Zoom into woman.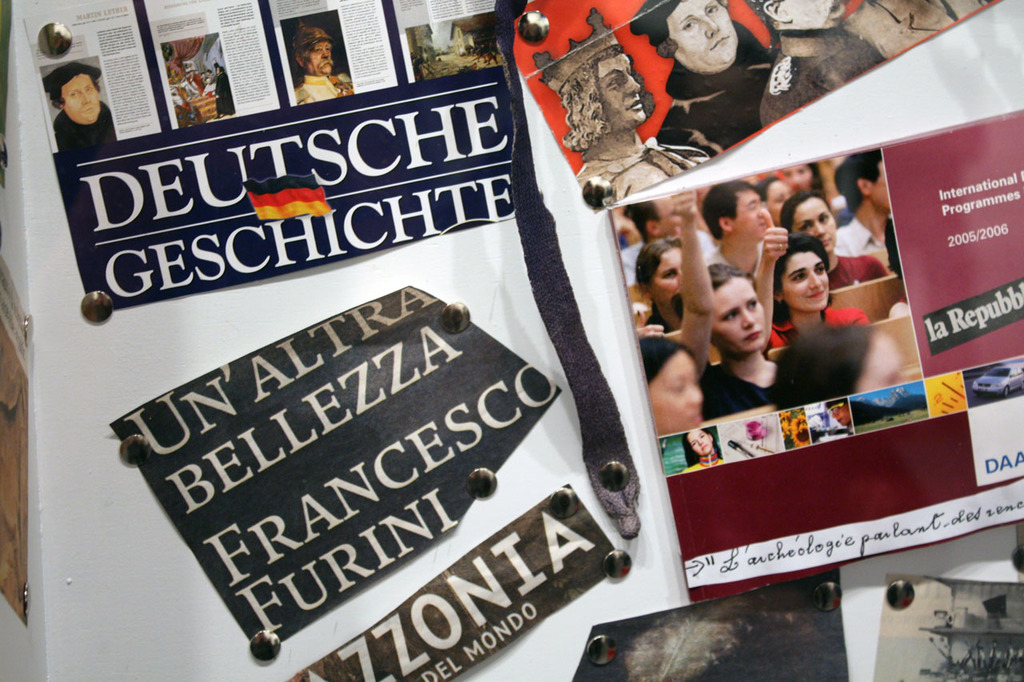
Zoom target: rect(677, 420, 726, 477).
